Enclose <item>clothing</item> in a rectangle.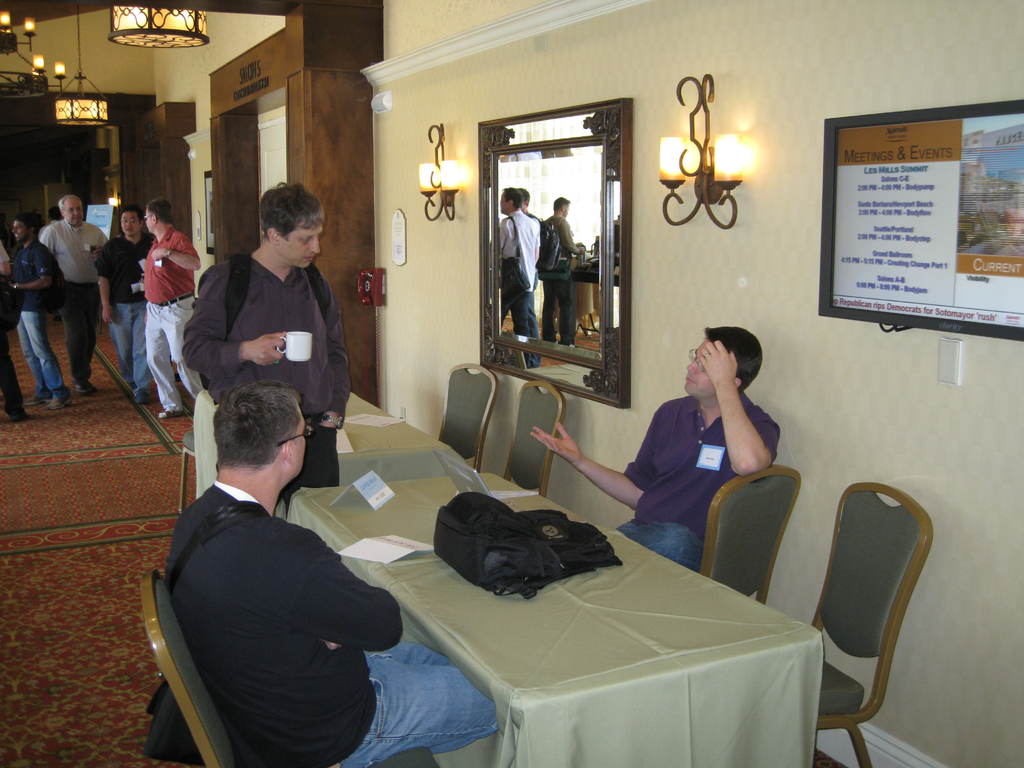
bbox=[171, 236, 384, 483].
